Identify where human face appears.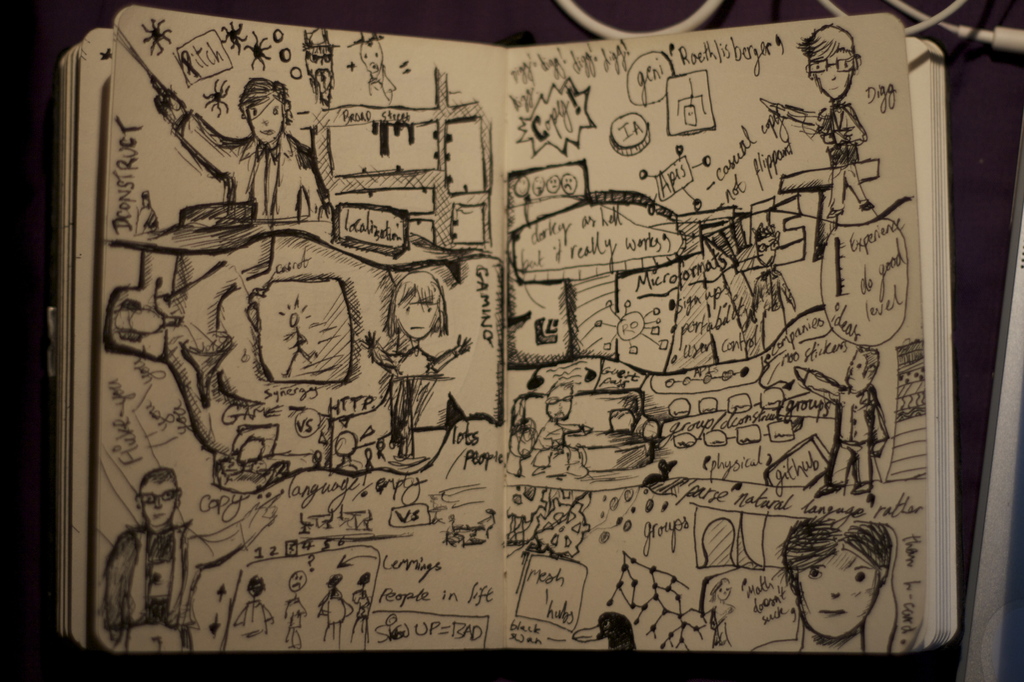
Appears at (left=546, top=385, right=572, bottom=419).
